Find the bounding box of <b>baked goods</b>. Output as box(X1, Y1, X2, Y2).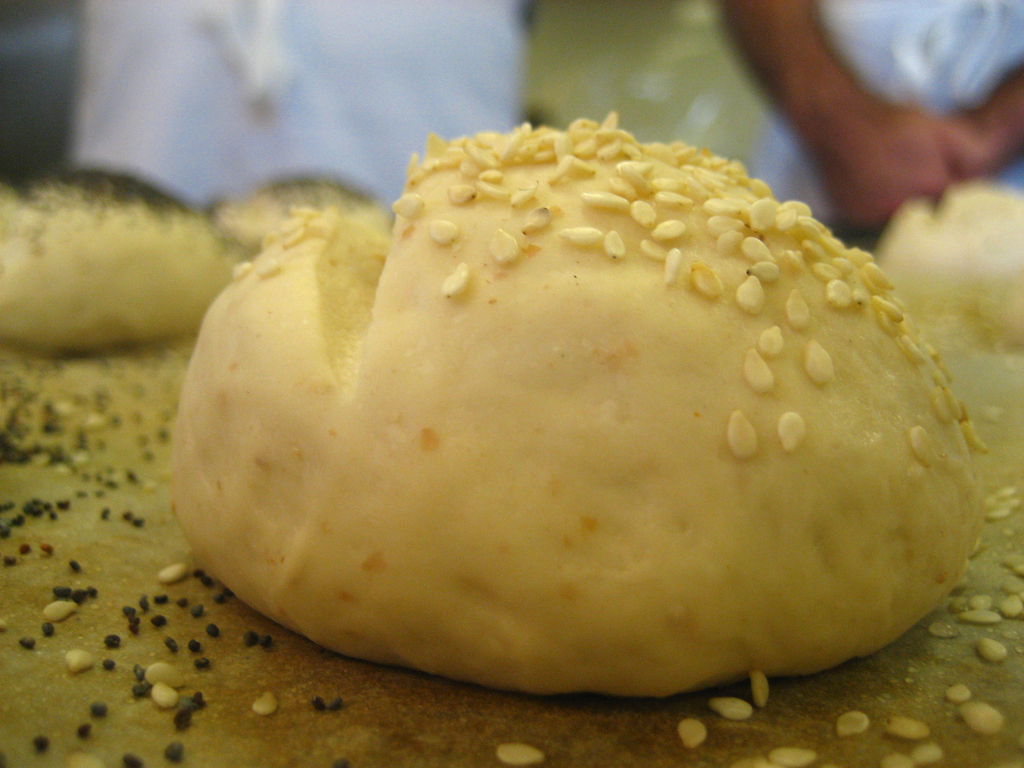
box(167, 109, 988, 707).
